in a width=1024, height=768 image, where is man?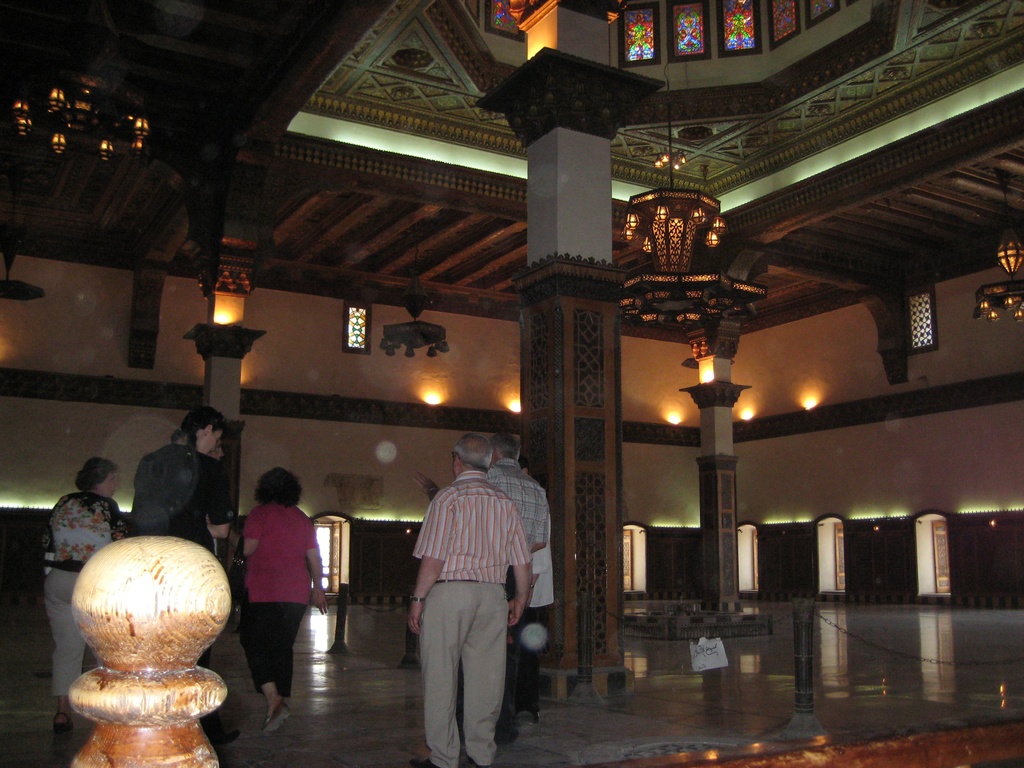
(x1=488, y1=460, x2=557, y2=741).
